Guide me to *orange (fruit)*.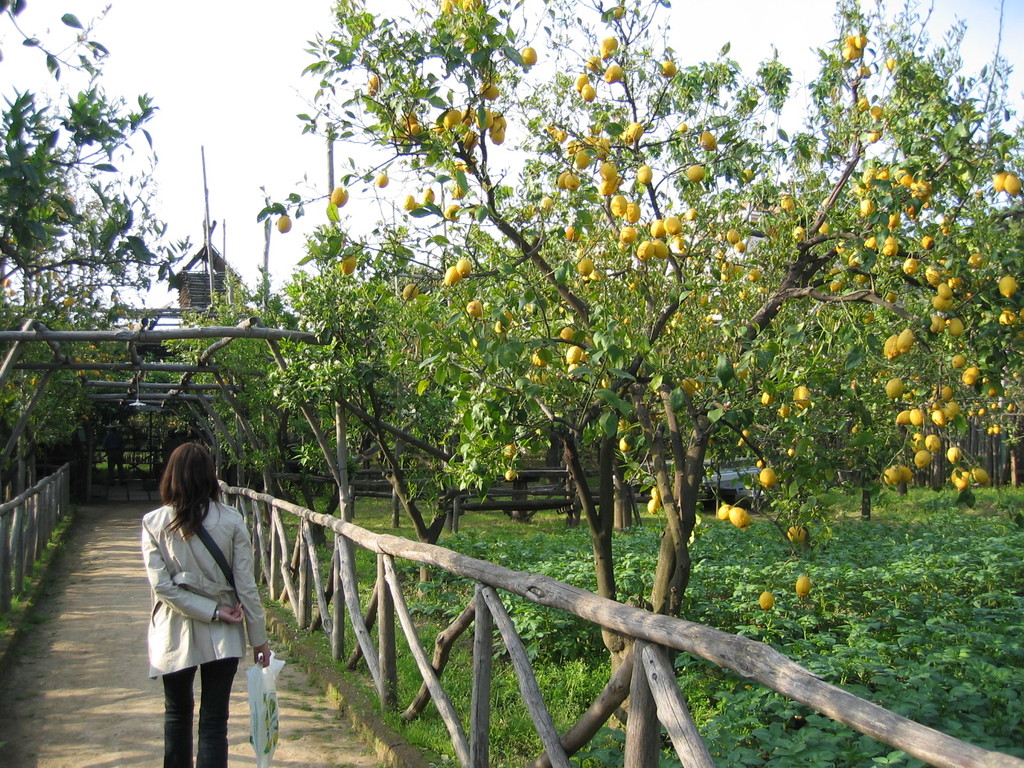
Guidance: x1=403, y1=195, x2=416, y2=215.
